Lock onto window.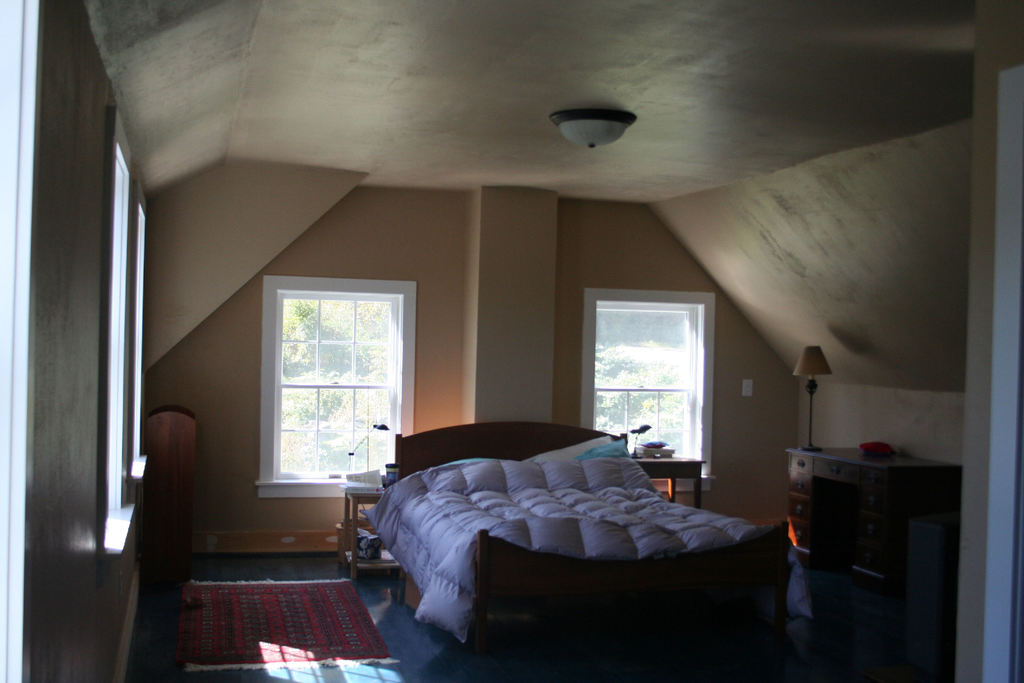
Locked: <region>244, 274, 425, 488</region>.
